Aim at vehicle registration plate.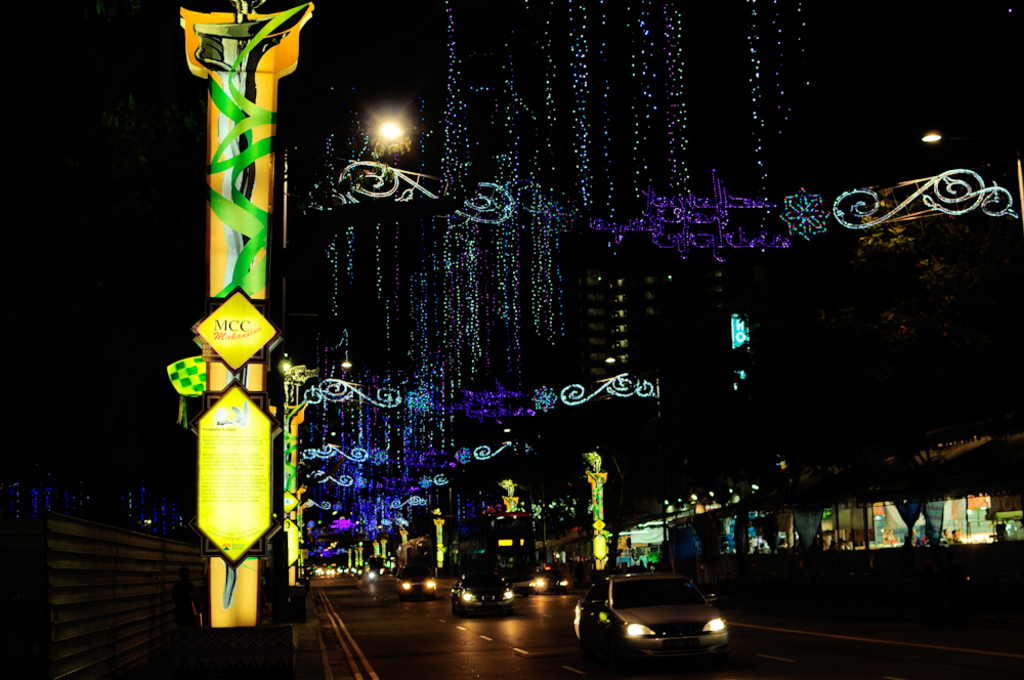
Aimed at select_region(662, 639, 701, 656).
